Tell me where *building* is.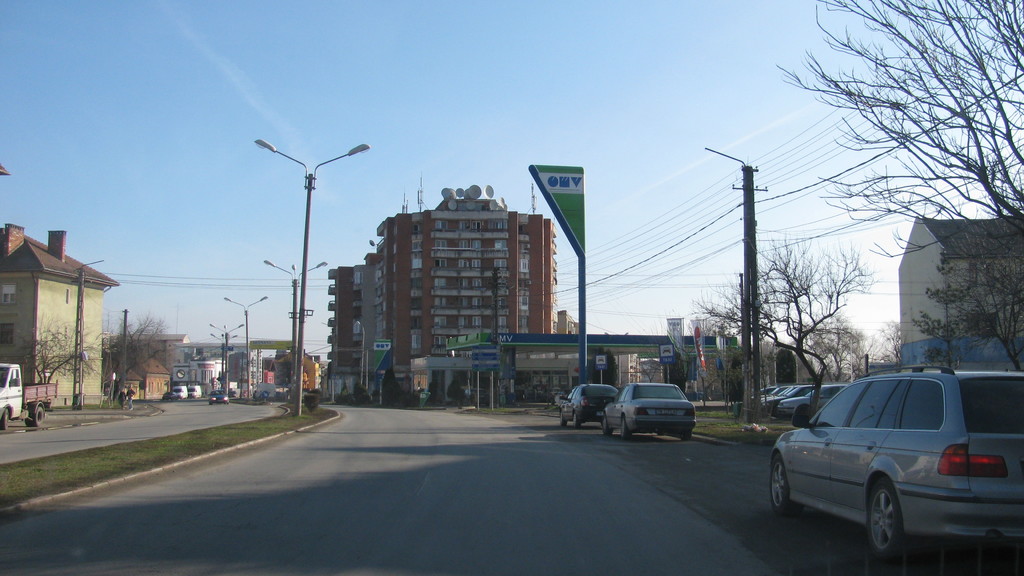
*building* is at (x1=0, y1=225, x2=121, y2=412).
